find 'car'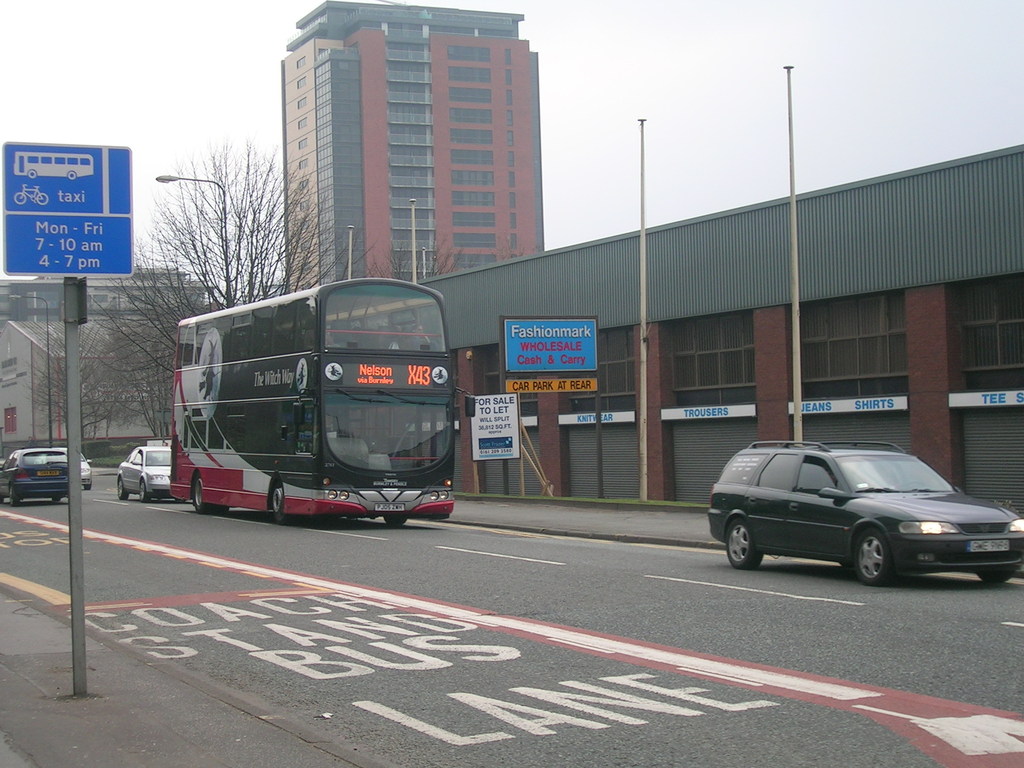
75, 449, 90, 490
